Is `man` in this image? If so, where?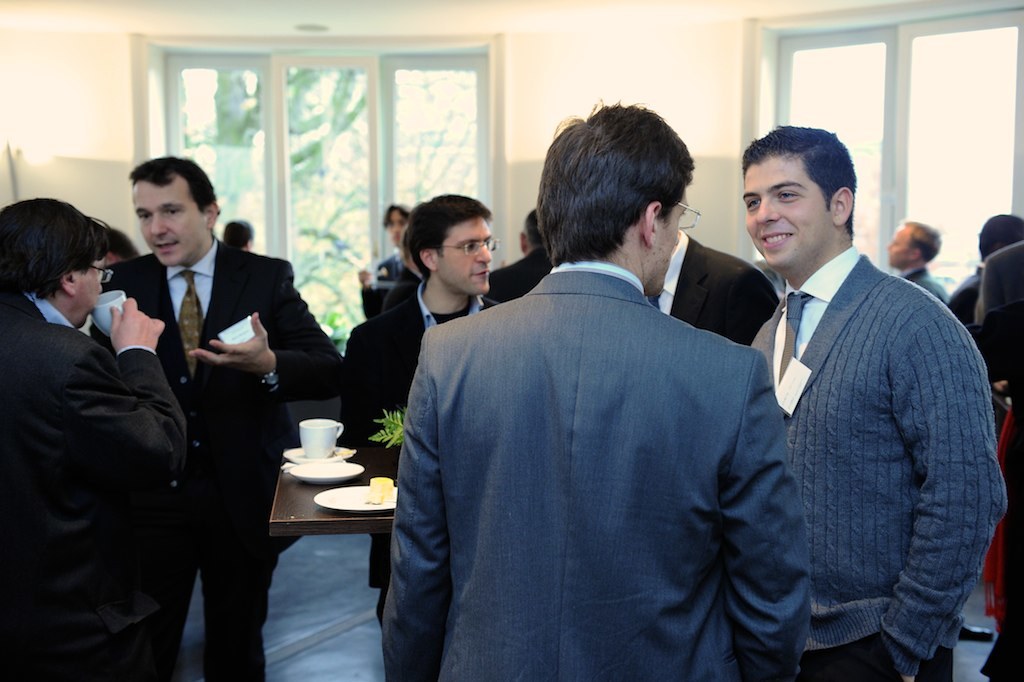
Yes, at [0,197,190,681].
